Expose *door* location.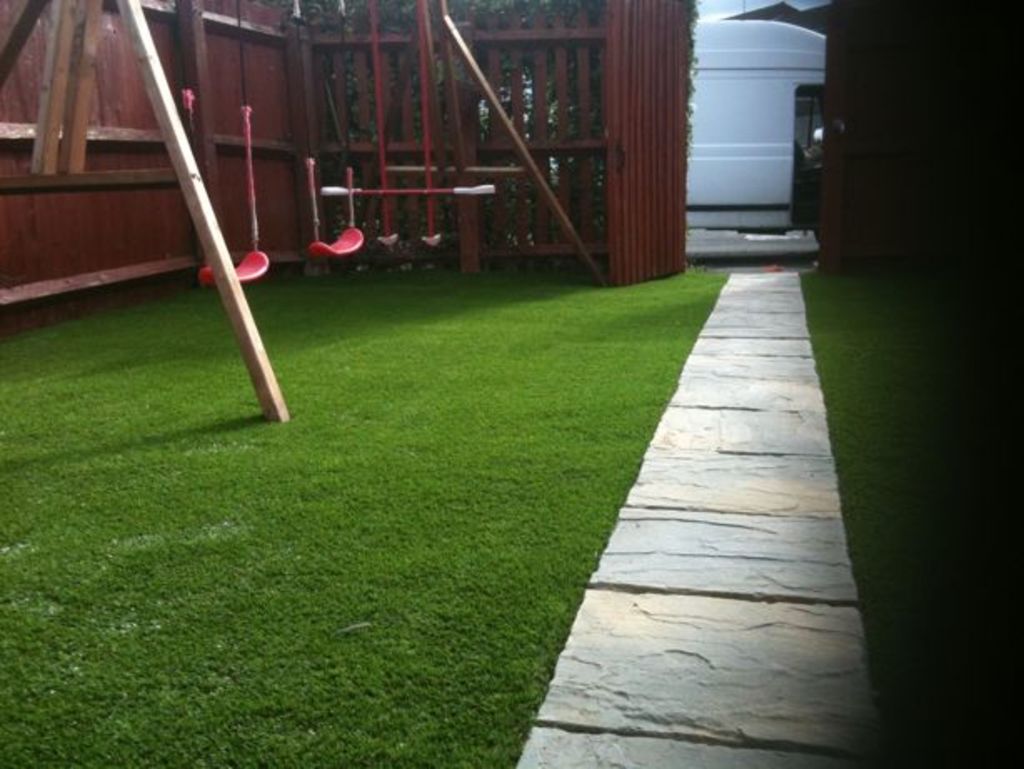
Exposed at x1=607, y1=0, x2=689, y2=280.
